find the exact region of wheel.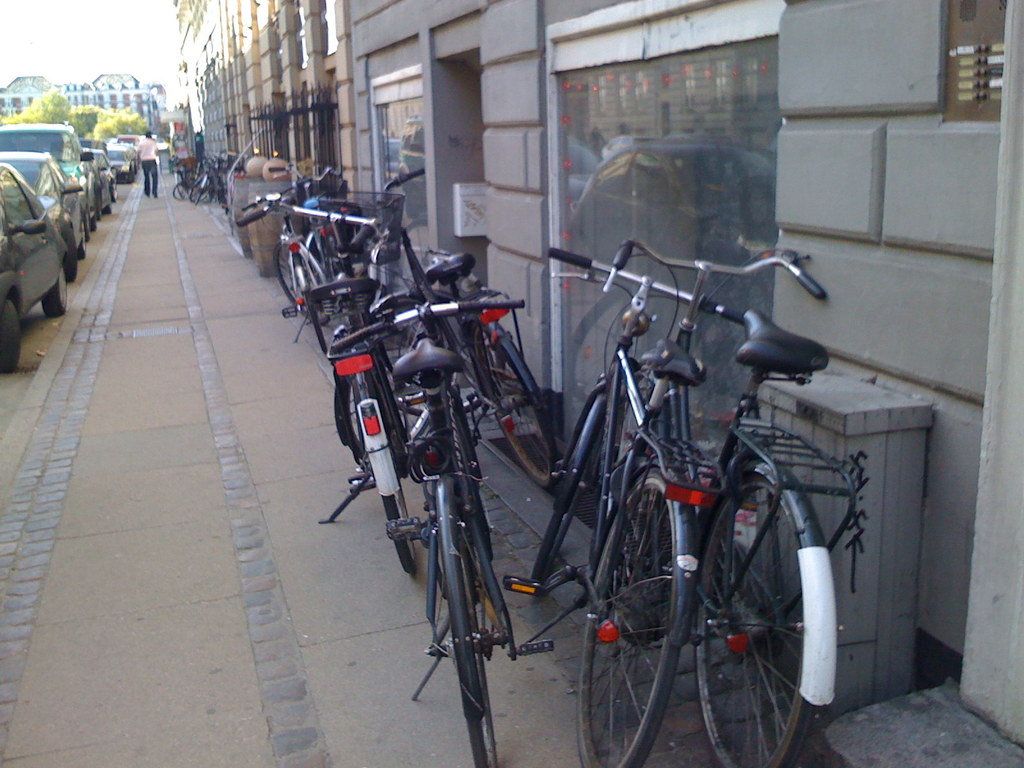
Exact region: (left=694, top=451, right=831, bottom=751).
